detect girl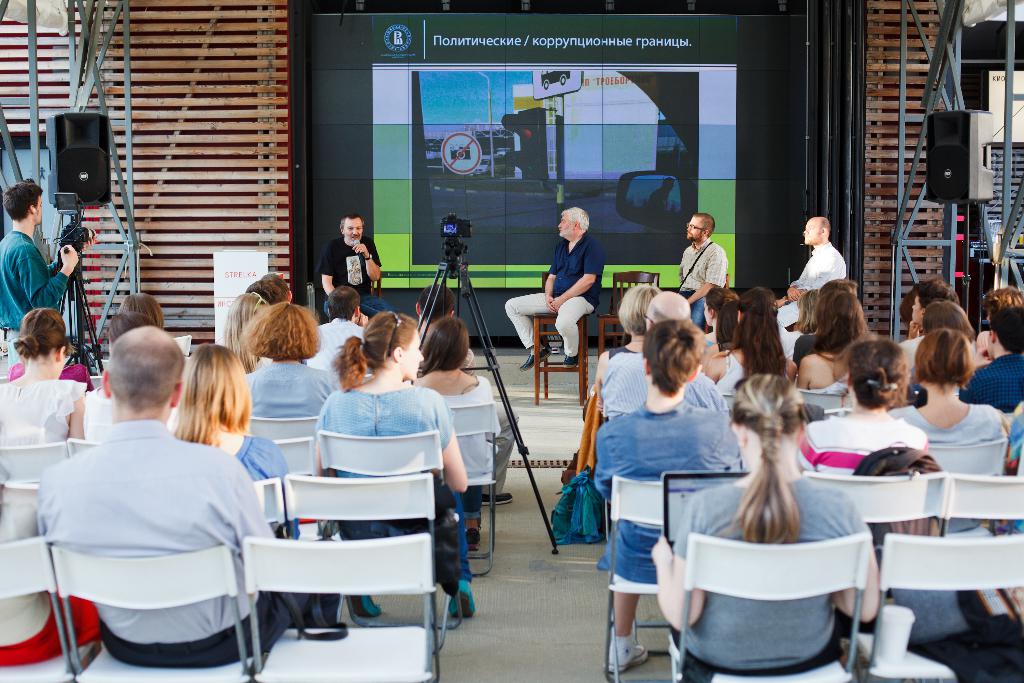
(x1=794, y1=279, x2=874, y2=388)
